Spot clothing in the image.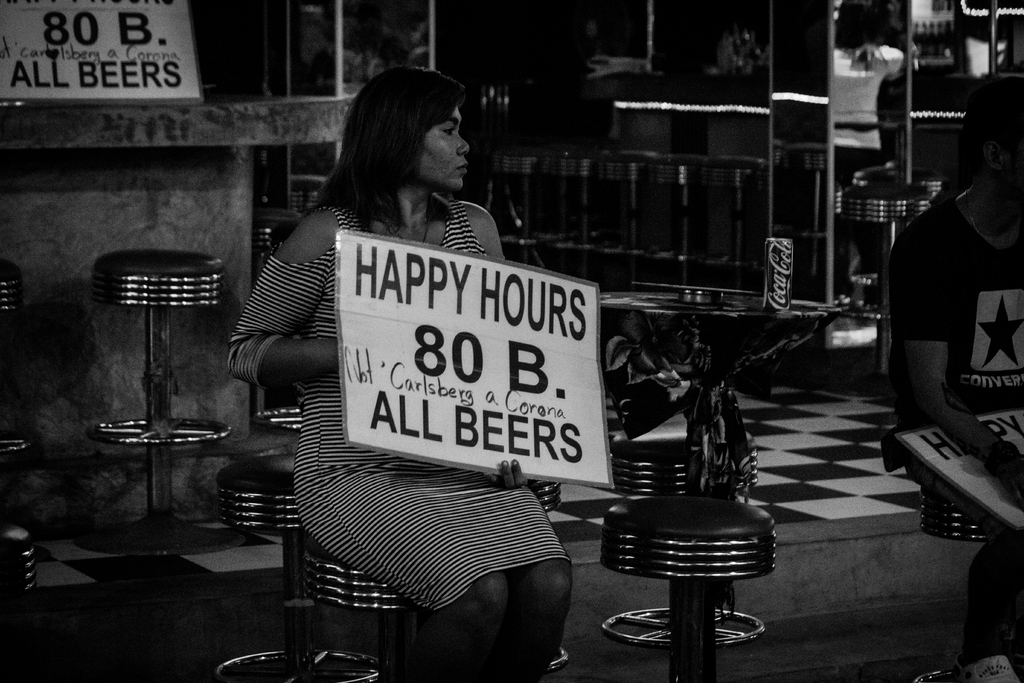
clothing found at {"left": 222, "top": 199, "right": 579, "bottom": 634}.
